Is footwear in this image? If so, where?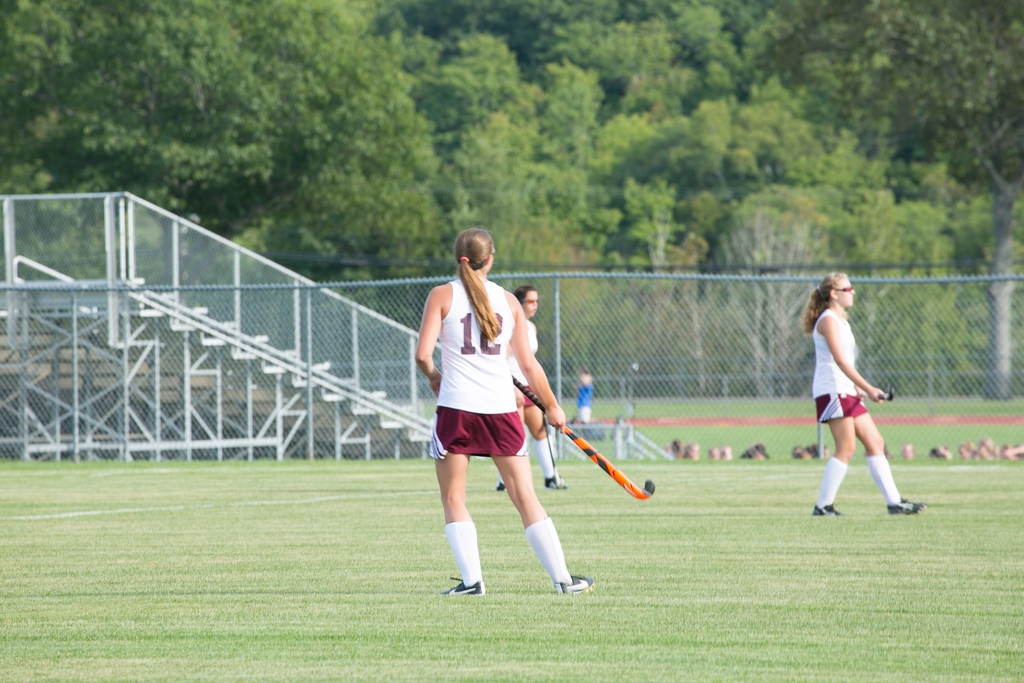
Yes, at Rect(556, 573, 594, 593).
